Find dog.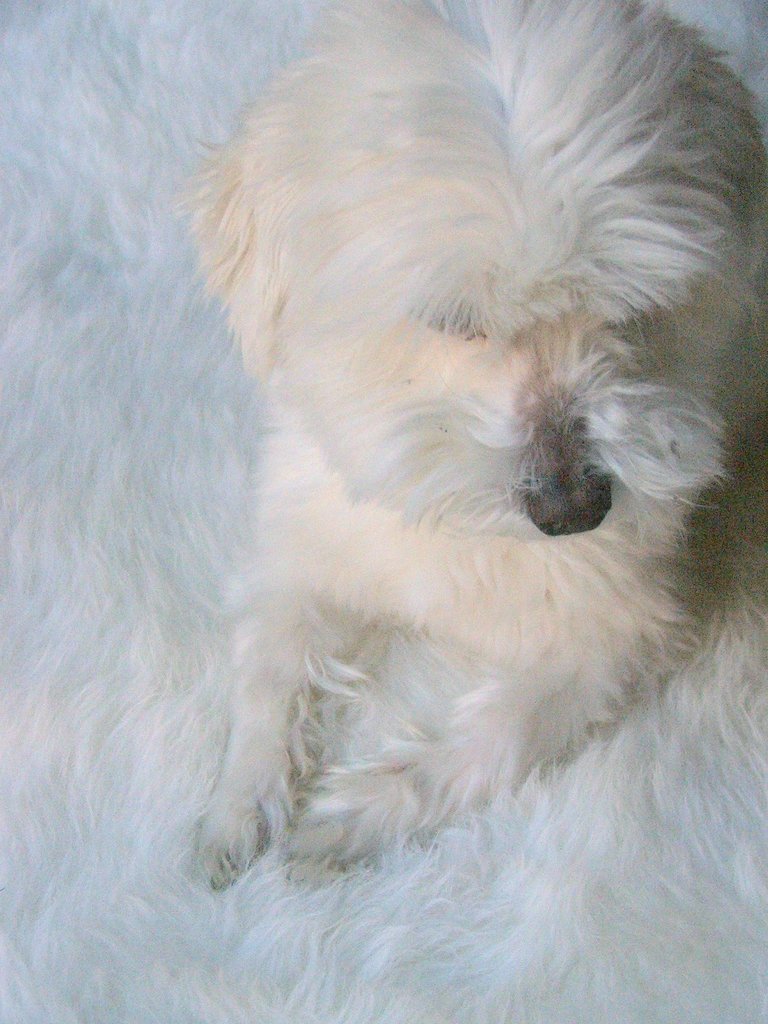
x1=0 y1=0 x2=767 y2=1023.
